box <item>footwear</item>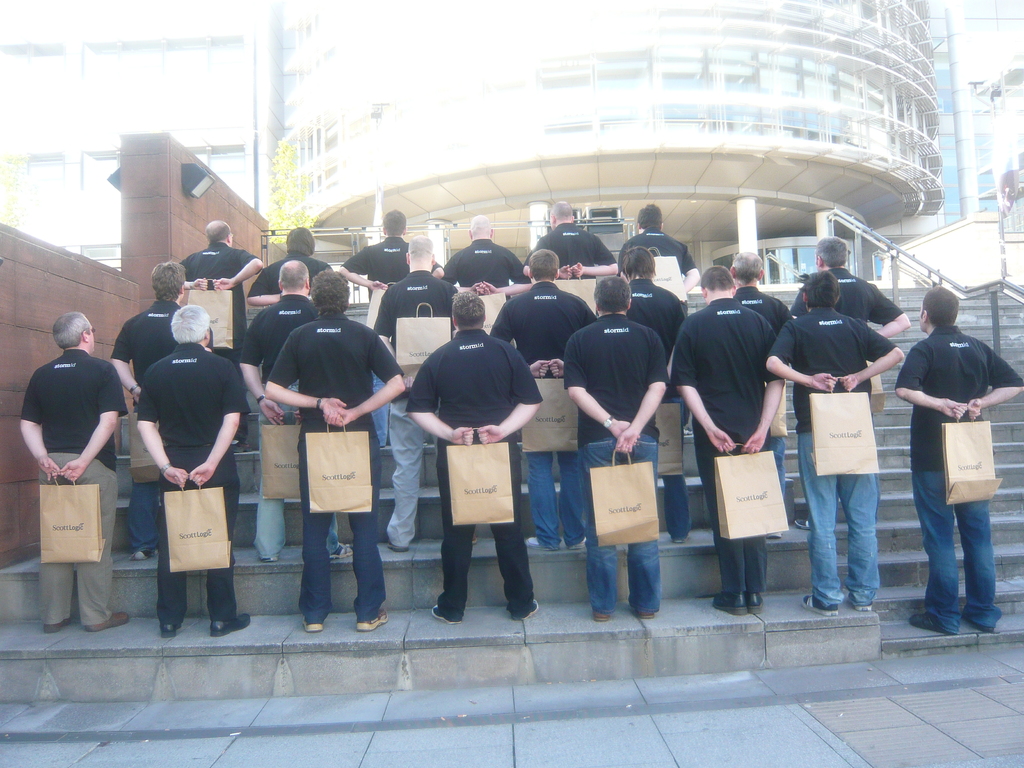
pyautogui.locateOnScreen(303, 616, 320, 630)
